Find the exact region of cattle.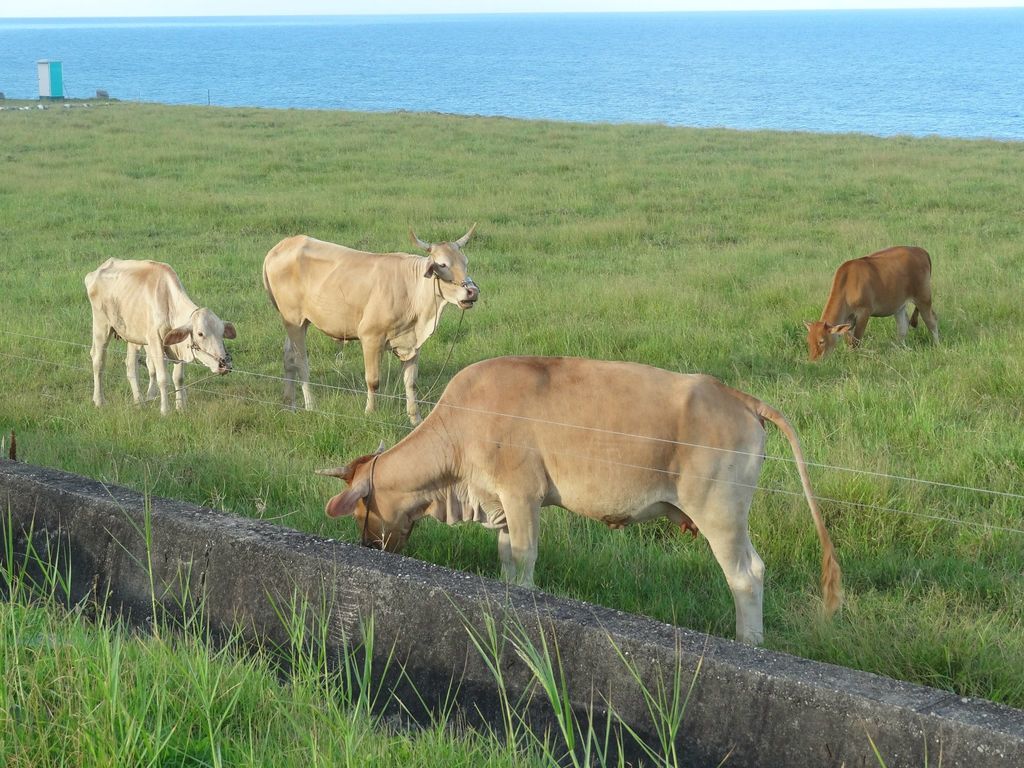
Exact region: 80:258:242:423.
